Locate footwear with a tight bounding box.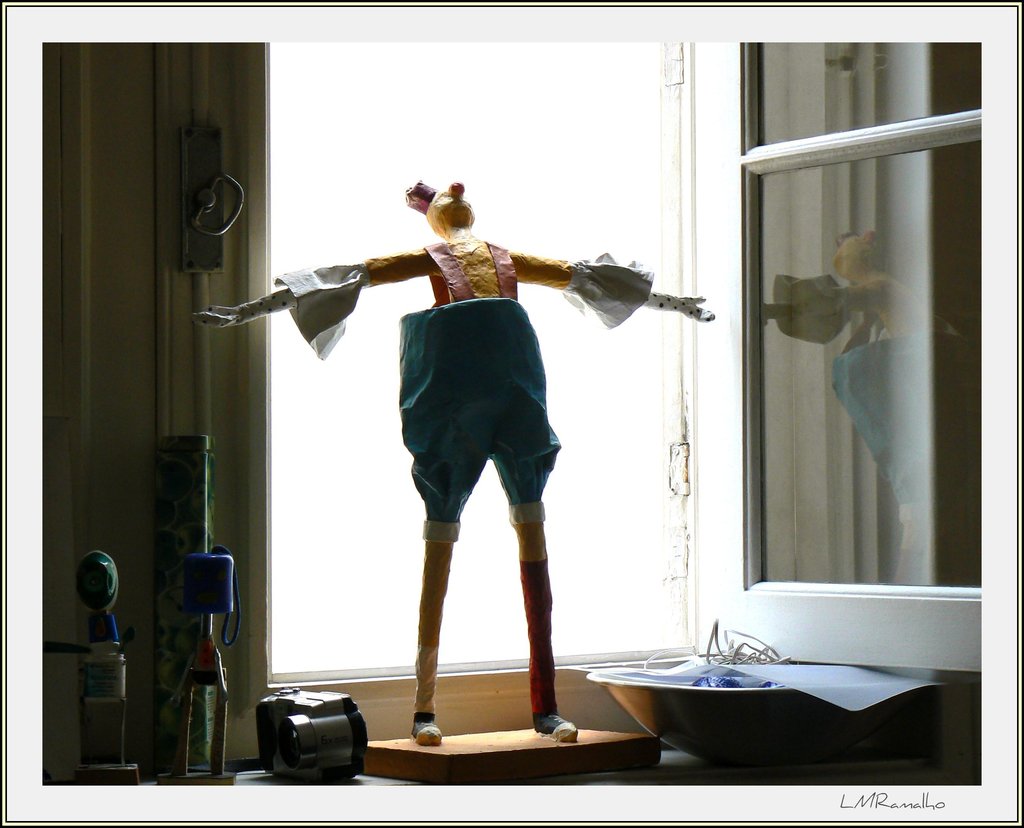
408,715,444,745.
